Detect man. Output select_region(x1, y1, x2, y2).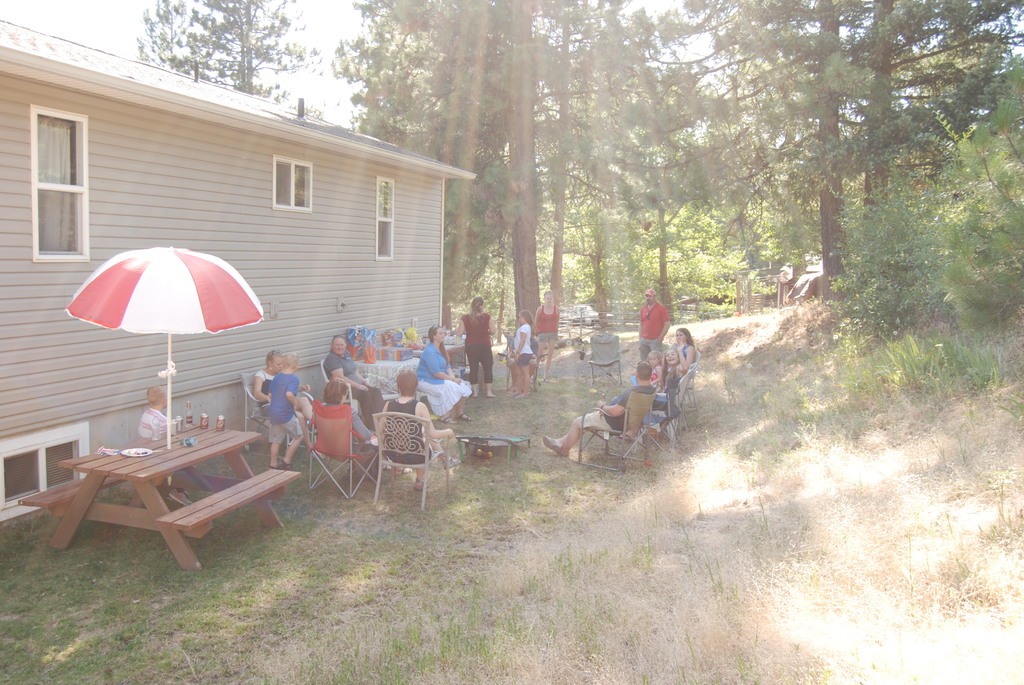
select_region(502, 329, 513, 354).
